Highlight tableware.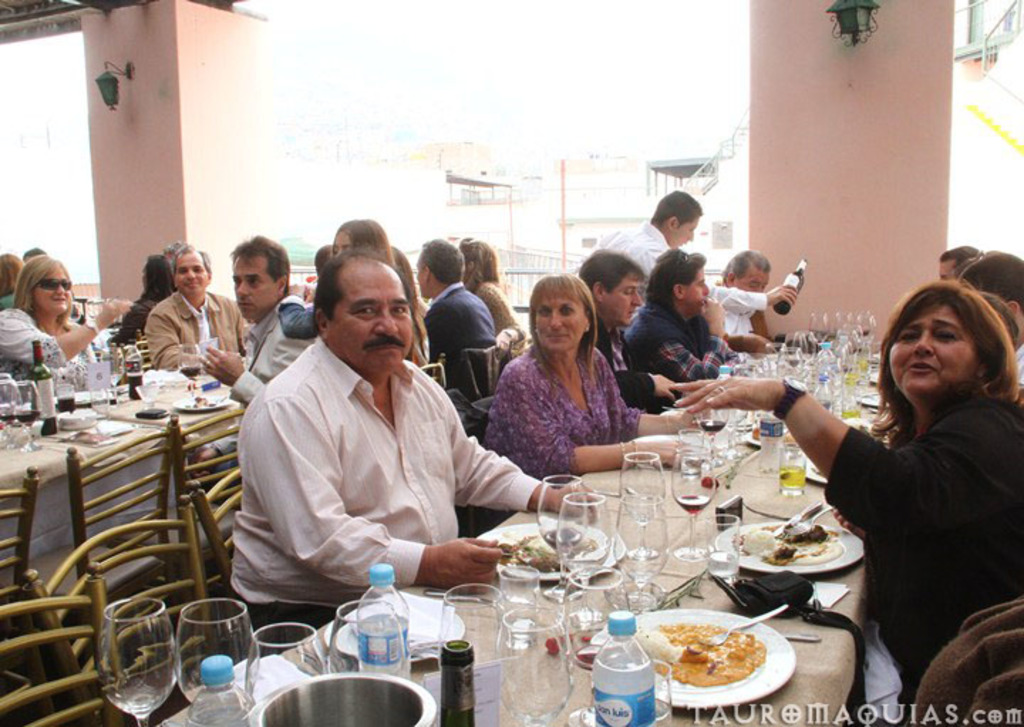
Highlighted region: l=498, t=583, r=538, b=647.
